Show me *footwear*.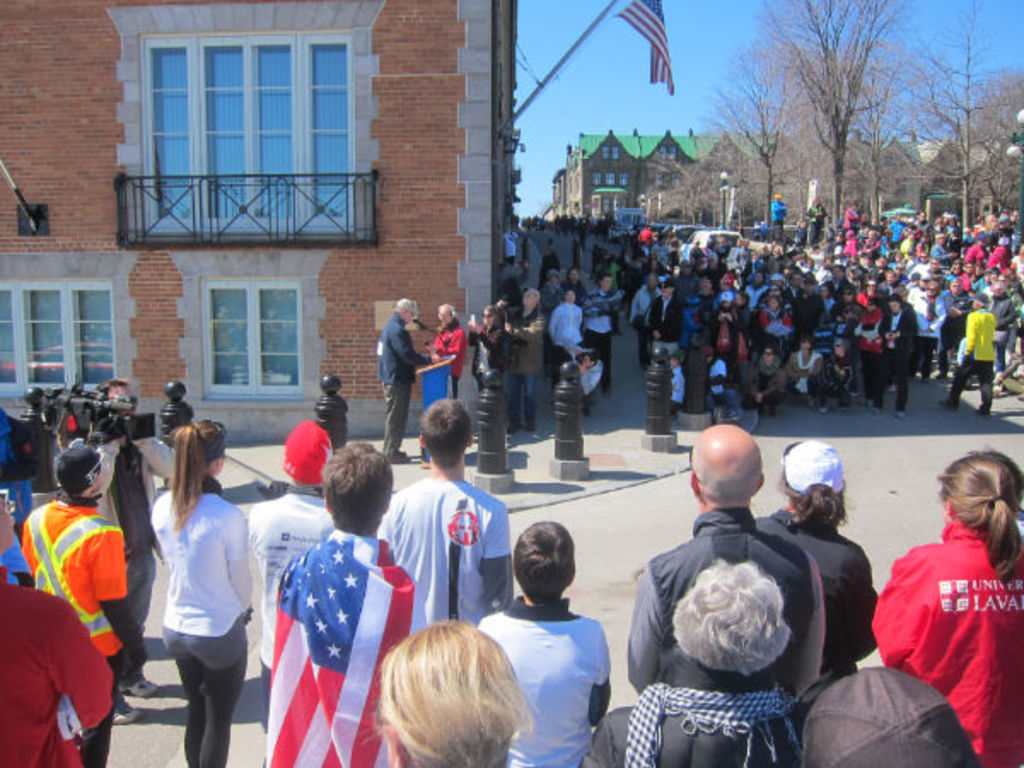
*footwear* is here: bbox=(937, 374, 942, 377).
